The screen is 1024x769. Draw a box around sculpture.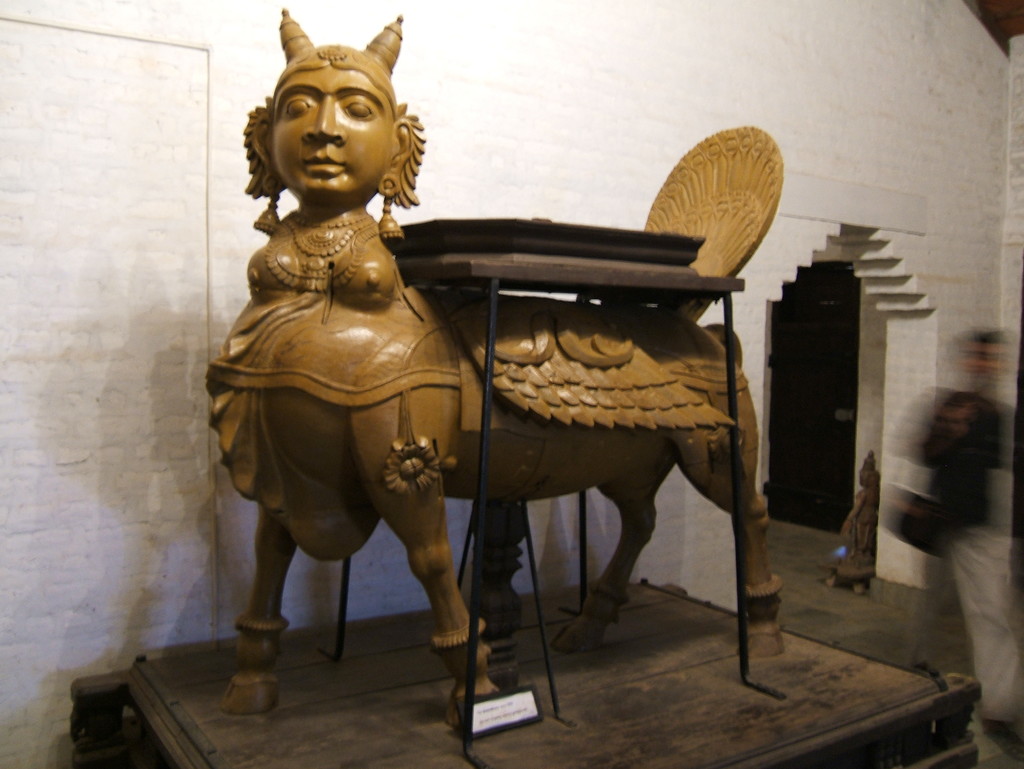
193:0:818:726.
